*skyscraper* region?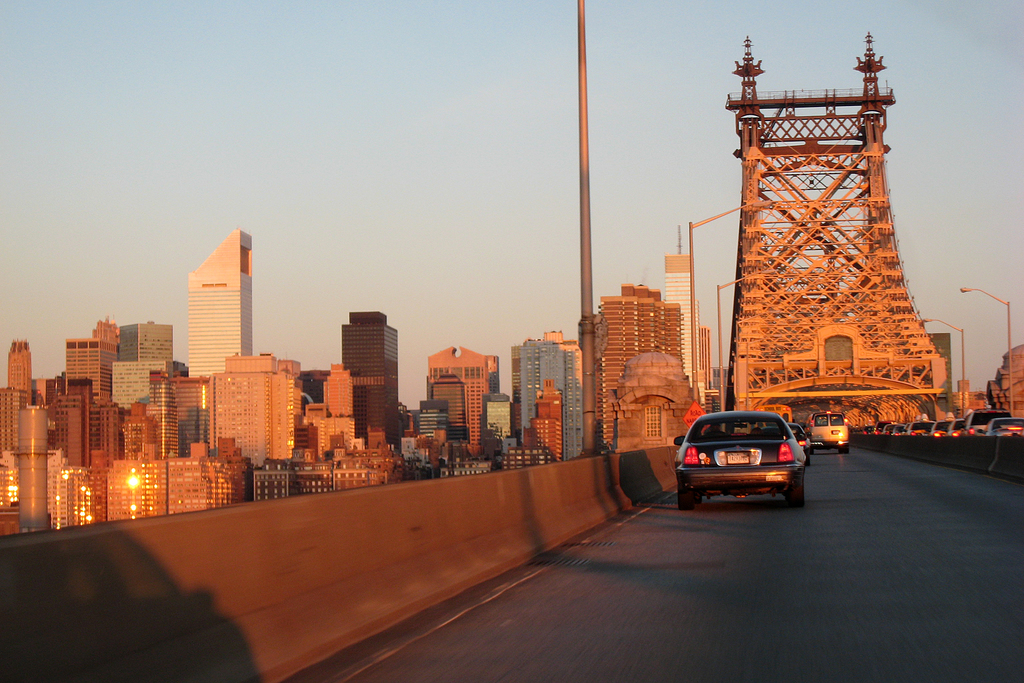
{"x1": 536, "y1": 330, "x2": 588, "y2": 460}
